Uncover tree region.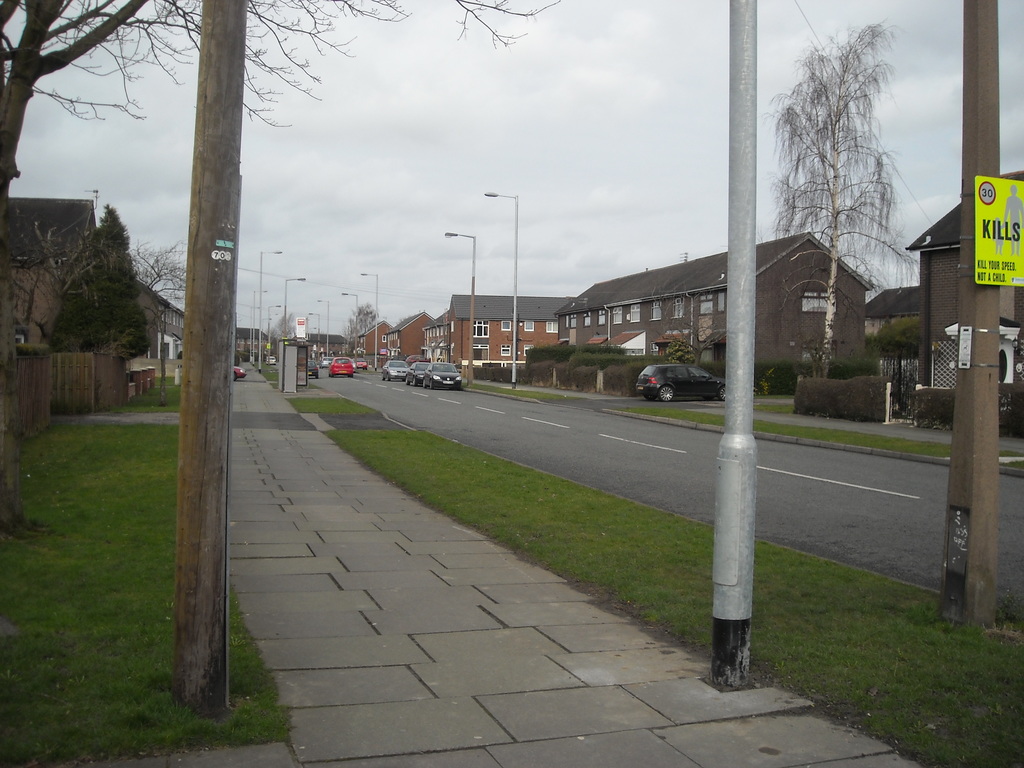
Uncovered: l=164, t=0, r=246, b=712.
